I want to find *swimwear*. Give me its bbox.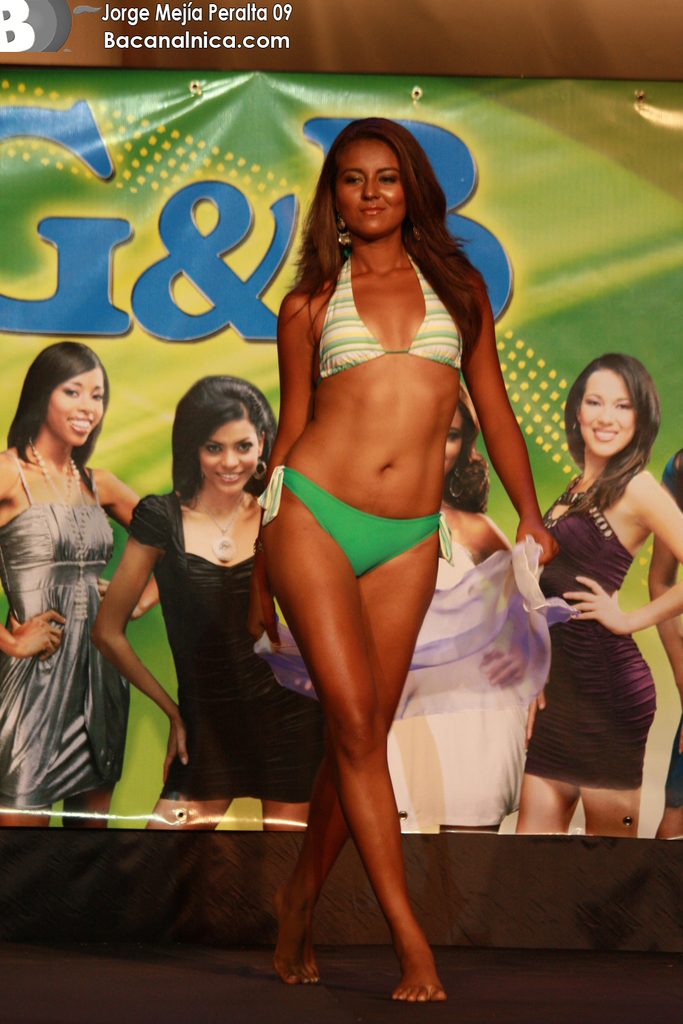
bbox=(307, 240, 462, 395).
